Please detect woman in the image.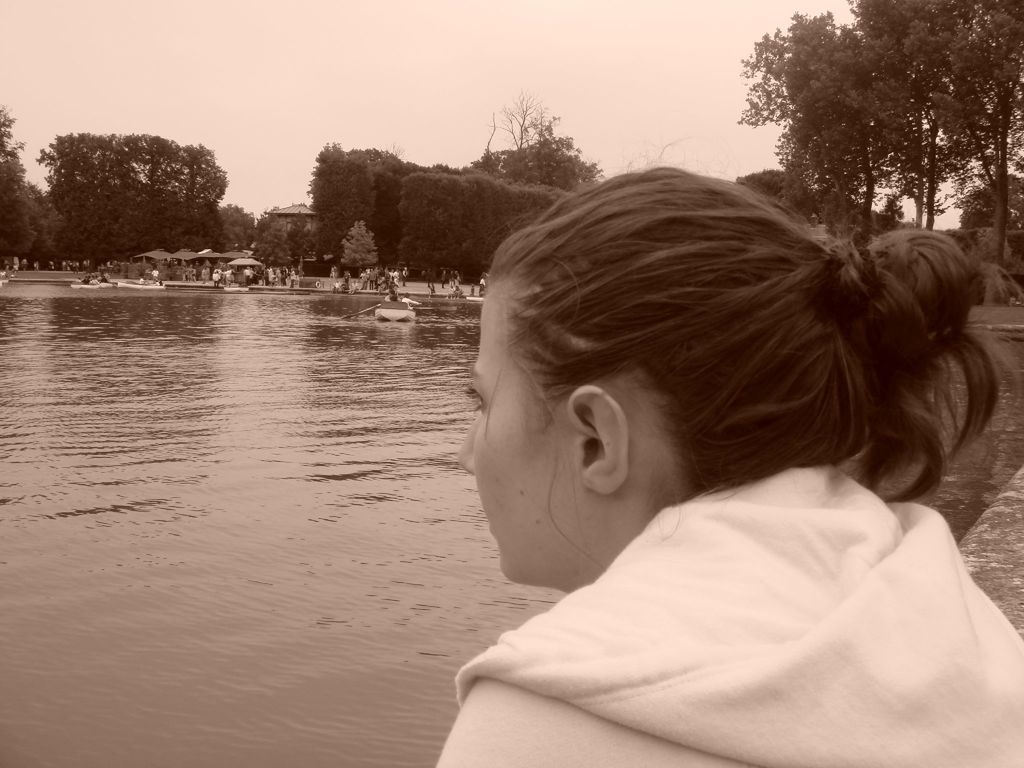
region(426, 163, 1009, 735).
